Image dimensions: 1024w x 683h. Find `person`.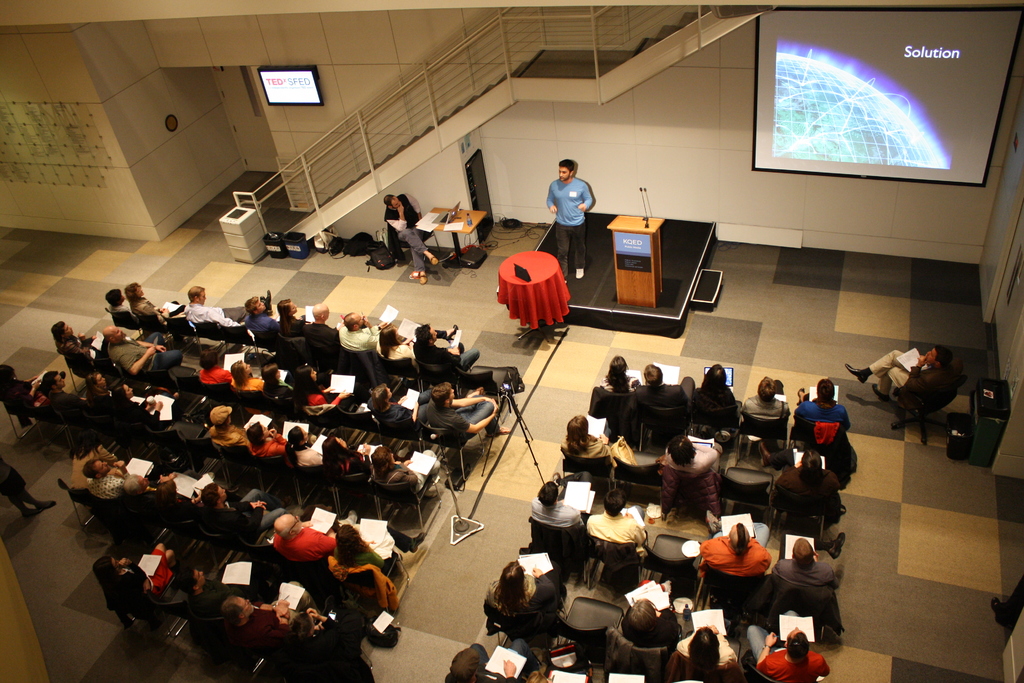
{"x1": 478, "y1": 550, "x2": 550, "y2": 616}.
